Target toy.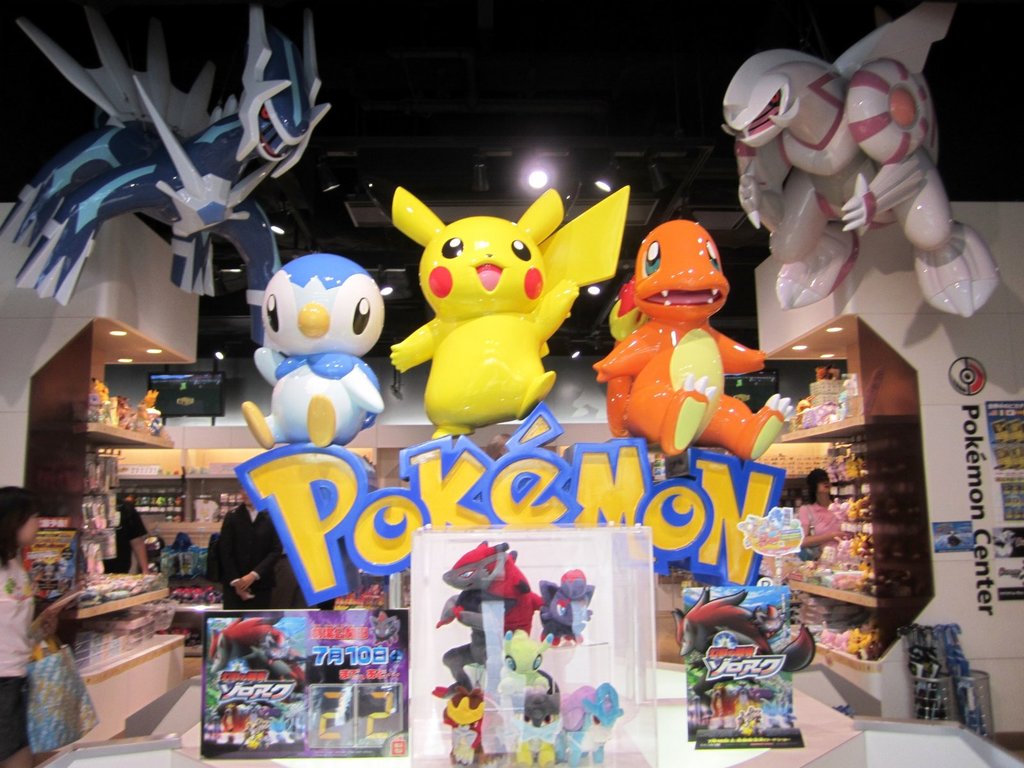
Target region: Rect(0, 1, 332, 305).
